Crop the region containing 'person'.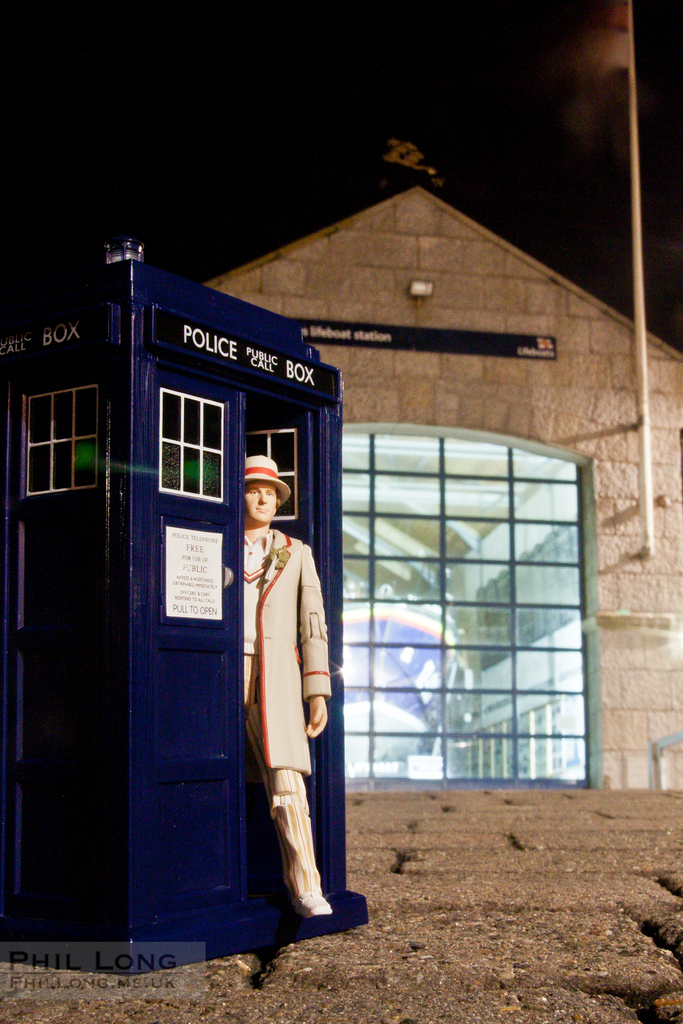
Crop region: (left=231, top=470, right=336, bottom=951).
